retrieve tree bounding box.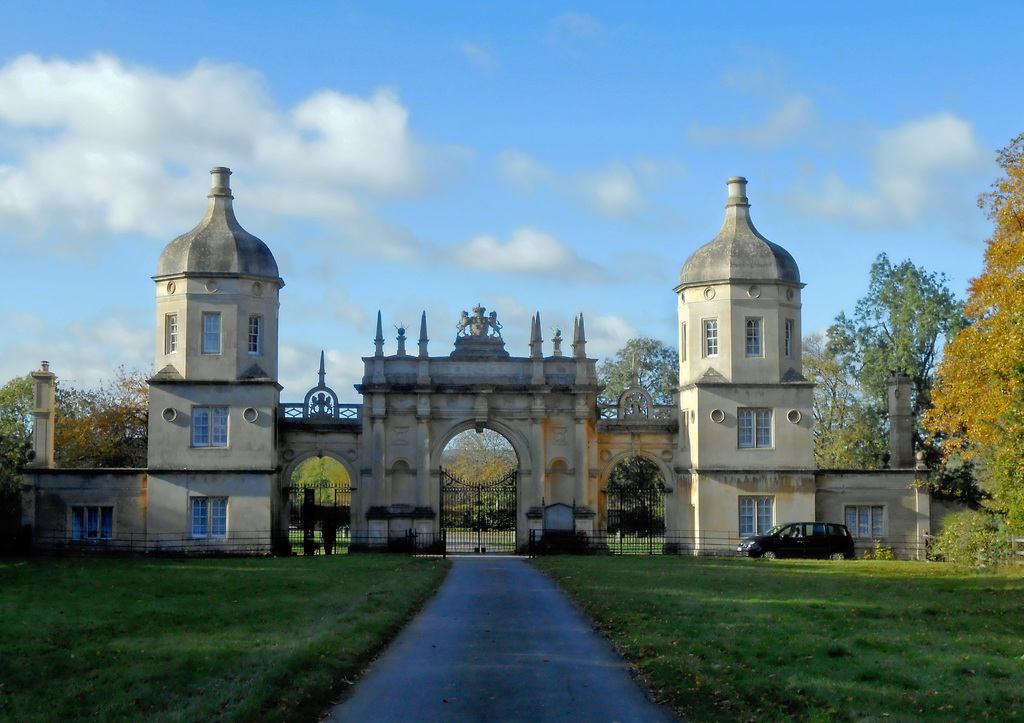
Bounding box: select_region(785, 317, 874, 488).
